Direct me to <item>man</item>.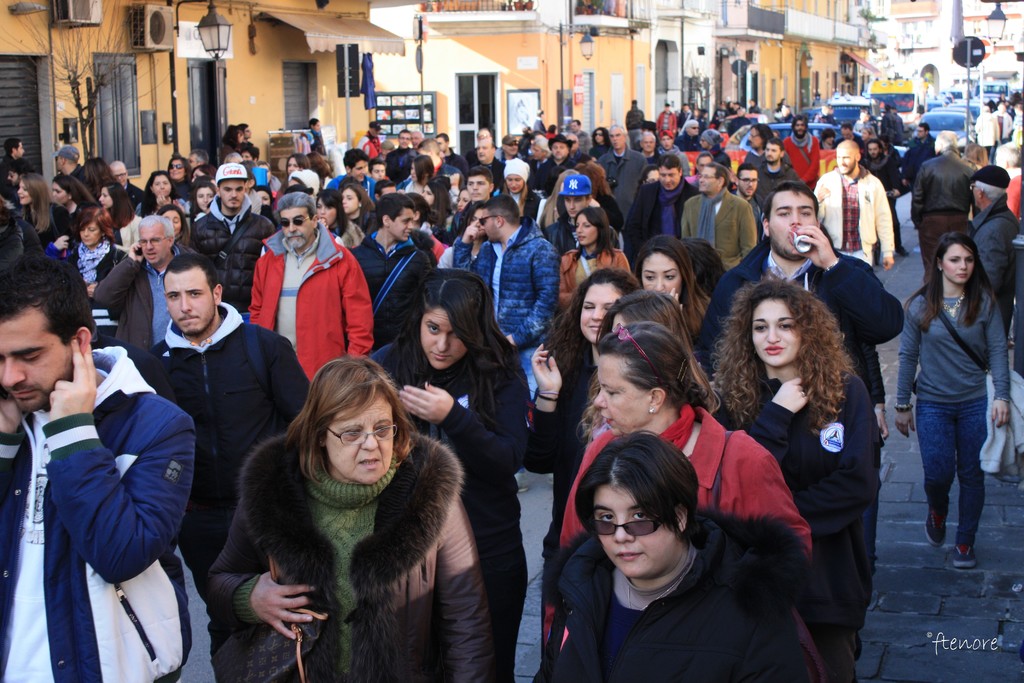
Direction: 636/128/661/162.
